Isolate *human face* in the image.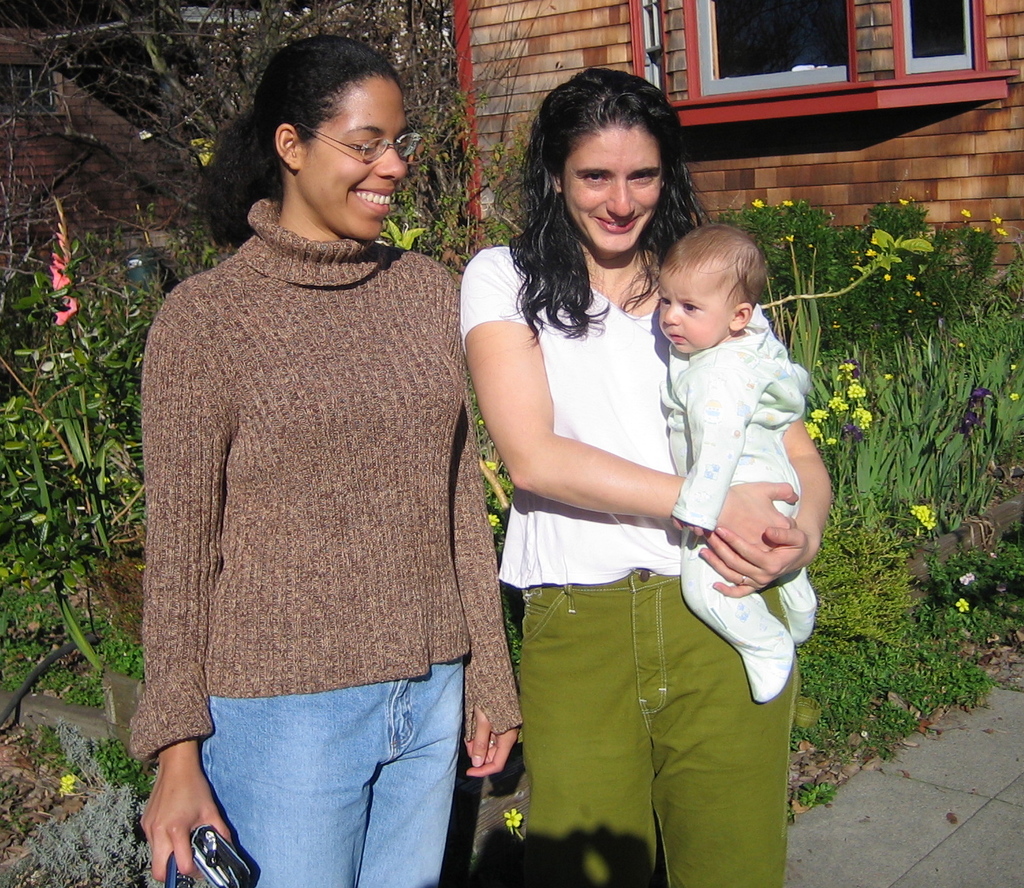
Isolated region: box(656, 262, 733, 352).
